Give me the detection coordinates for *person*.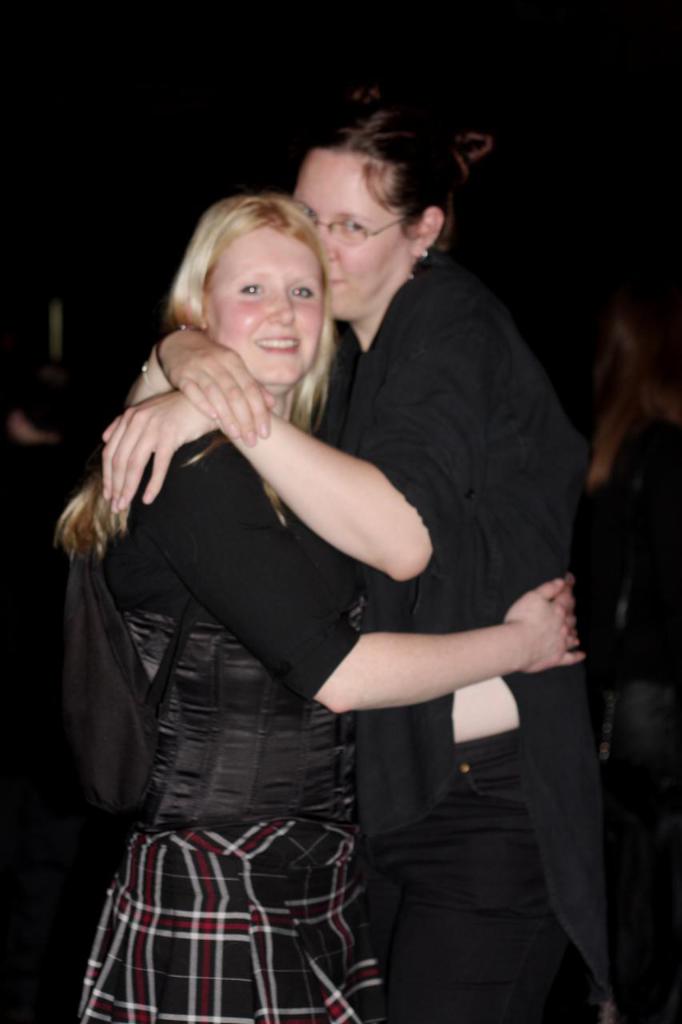
90,76,623,1023.
